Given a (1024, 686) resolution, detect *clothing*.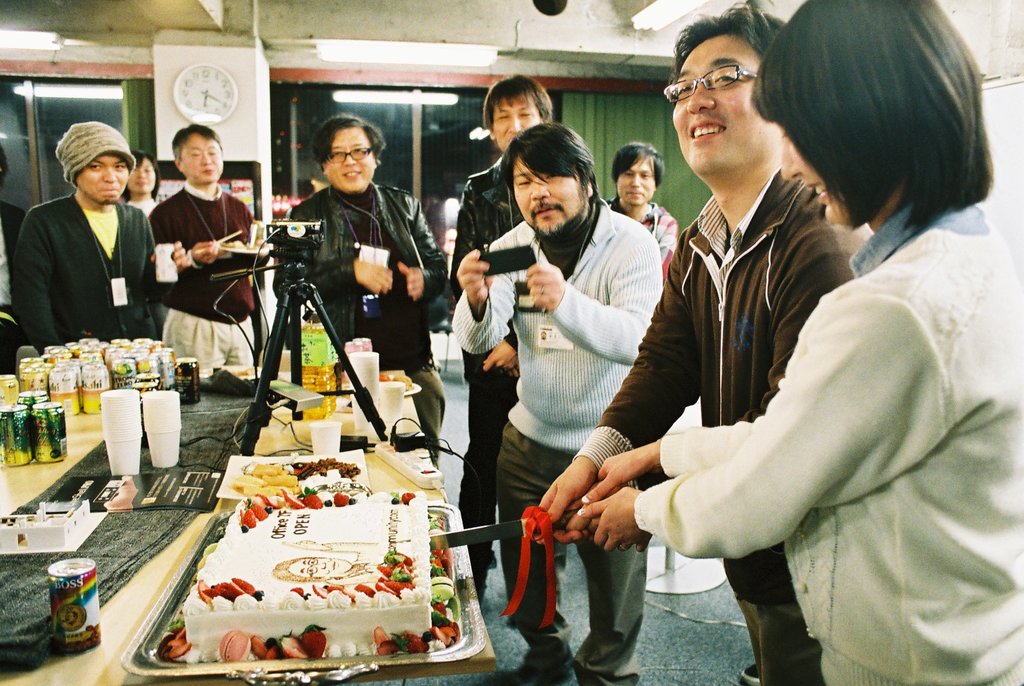
(550, 211, 678, 676).
